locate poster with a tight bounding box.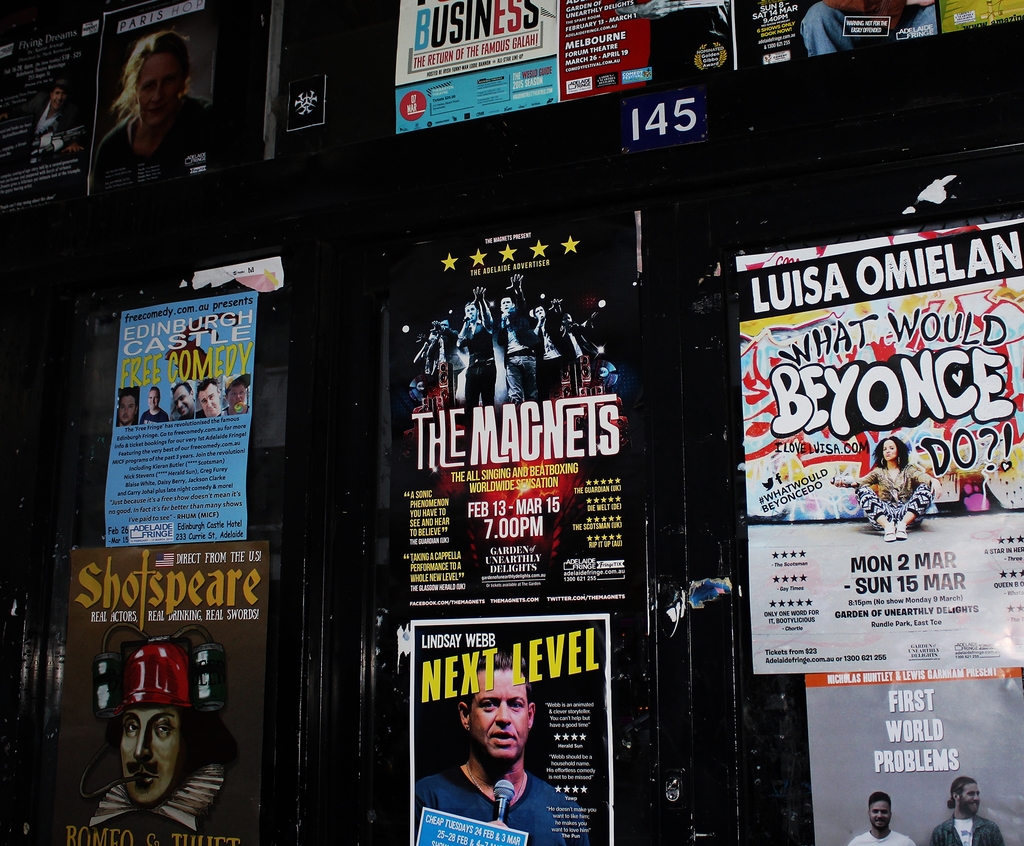
414, 611, 610, 845.
